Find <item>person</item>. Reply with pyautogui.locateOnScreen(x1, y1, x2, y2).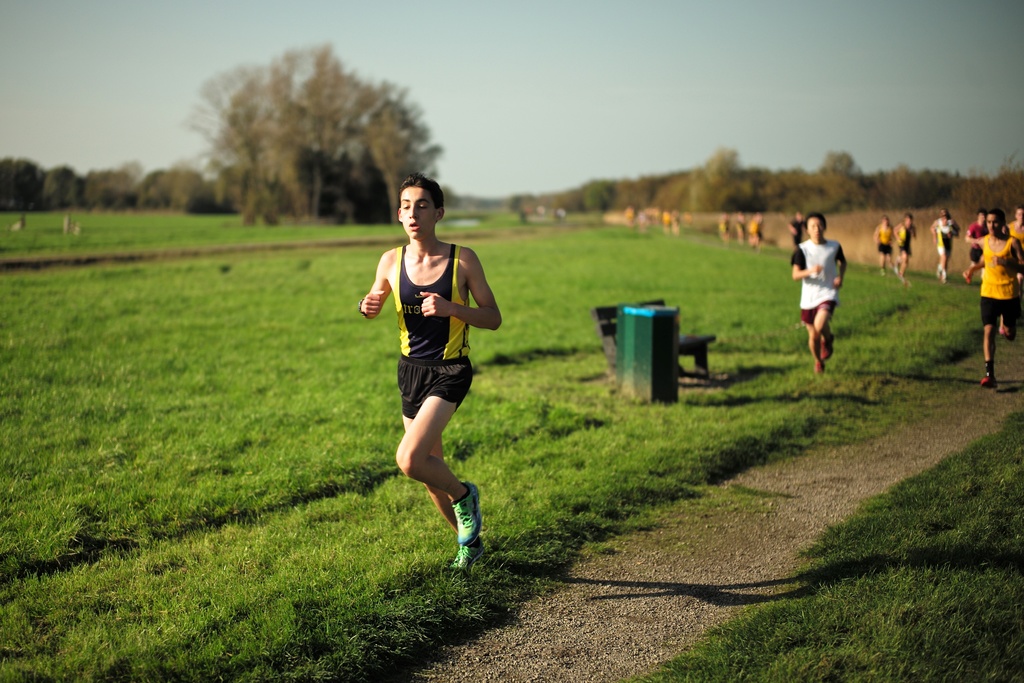
pyautogui.locateOnScreen(788, 208, 851, 375).
